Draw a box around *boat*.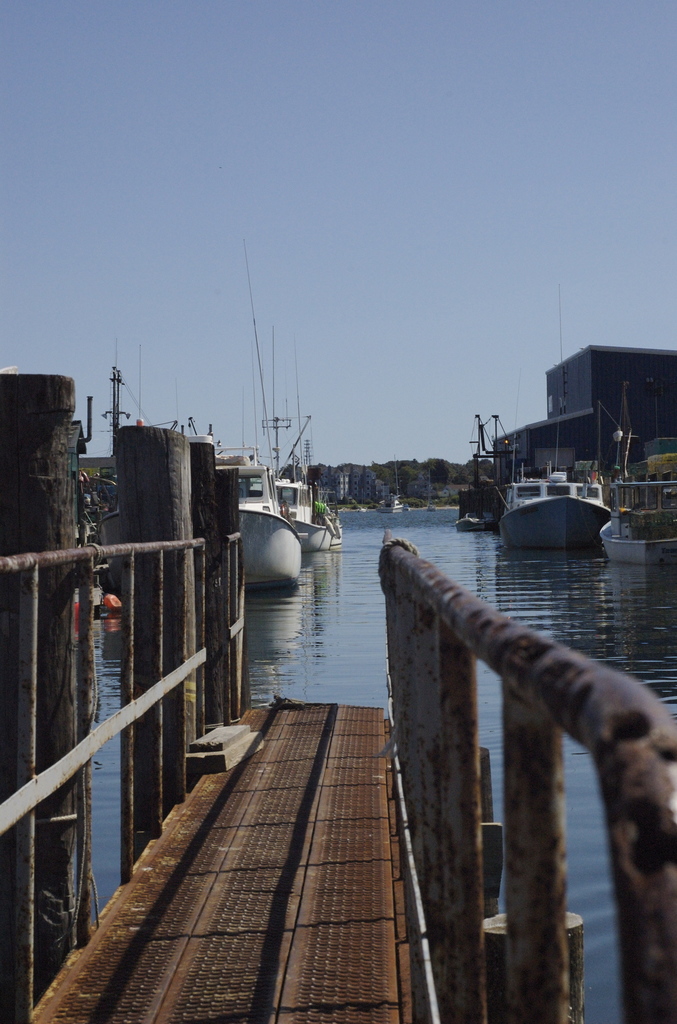
x1=504 y1=463 x2=612 y2=550.
